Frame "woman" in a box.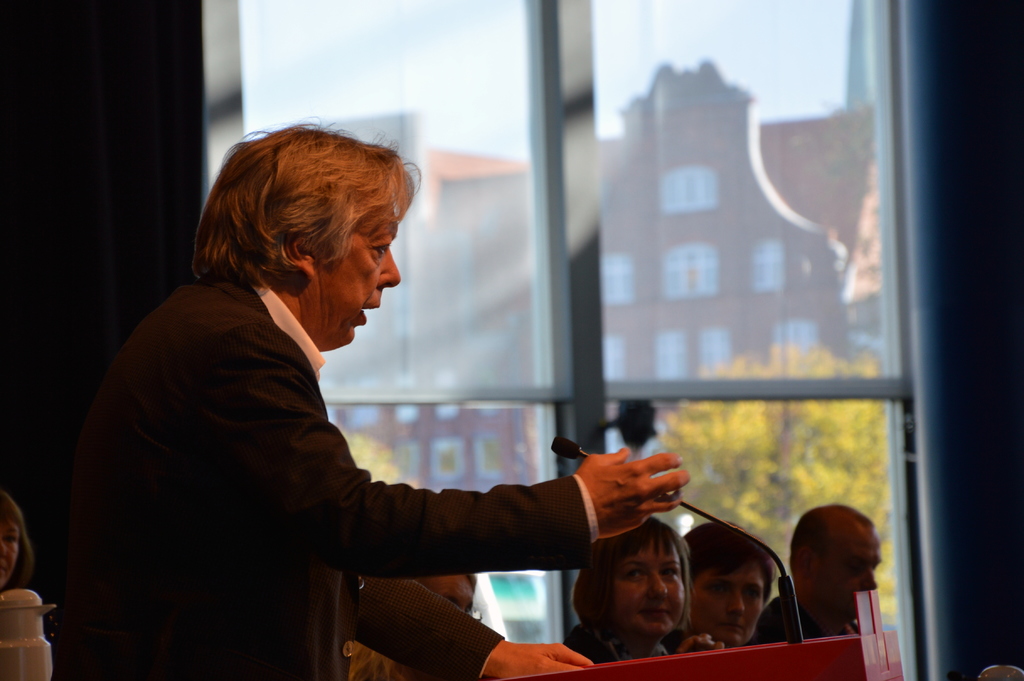
[680,523,781,646].
